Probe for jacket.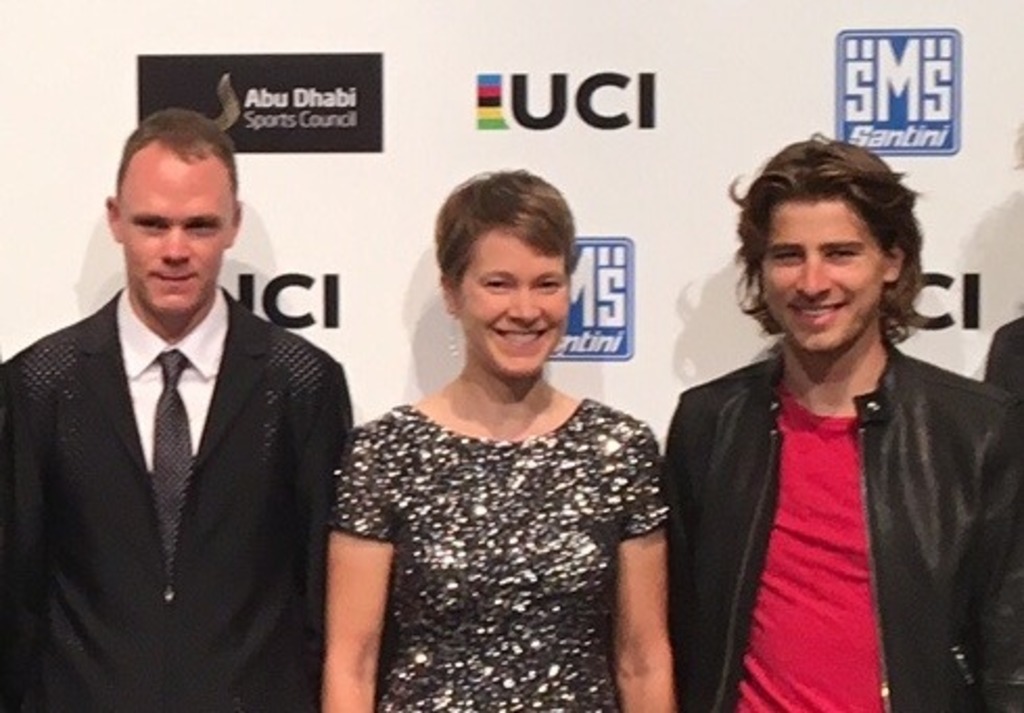
Probe result: [left=654, top=345, right=1022, bottom=711].
